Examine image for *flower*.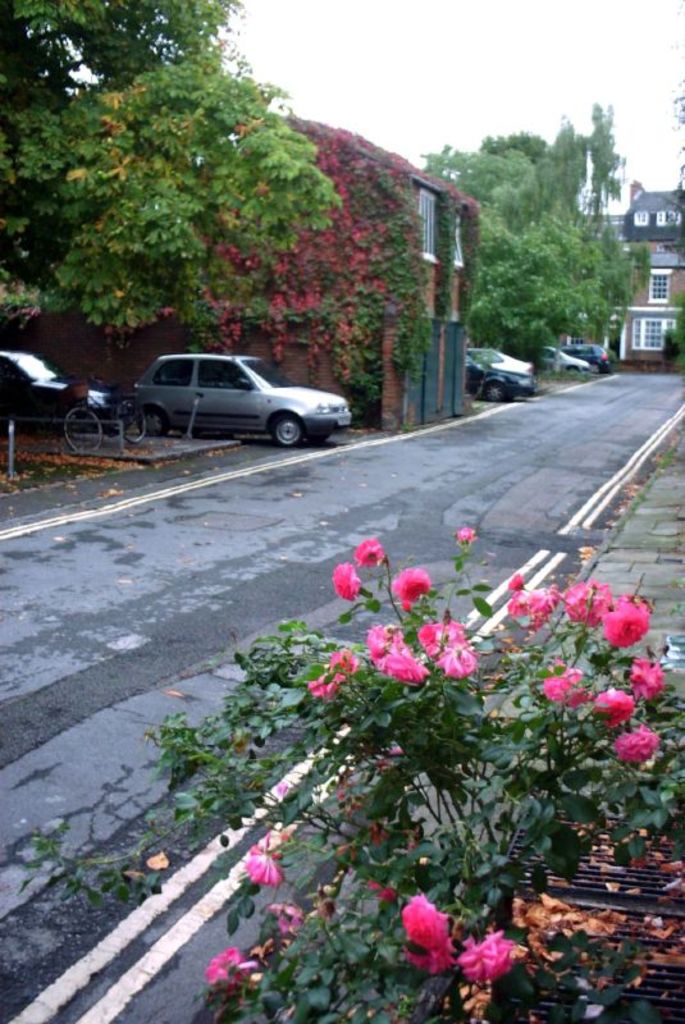
Examination result: (x1=603, y1=593, x2=649, y2=648).
